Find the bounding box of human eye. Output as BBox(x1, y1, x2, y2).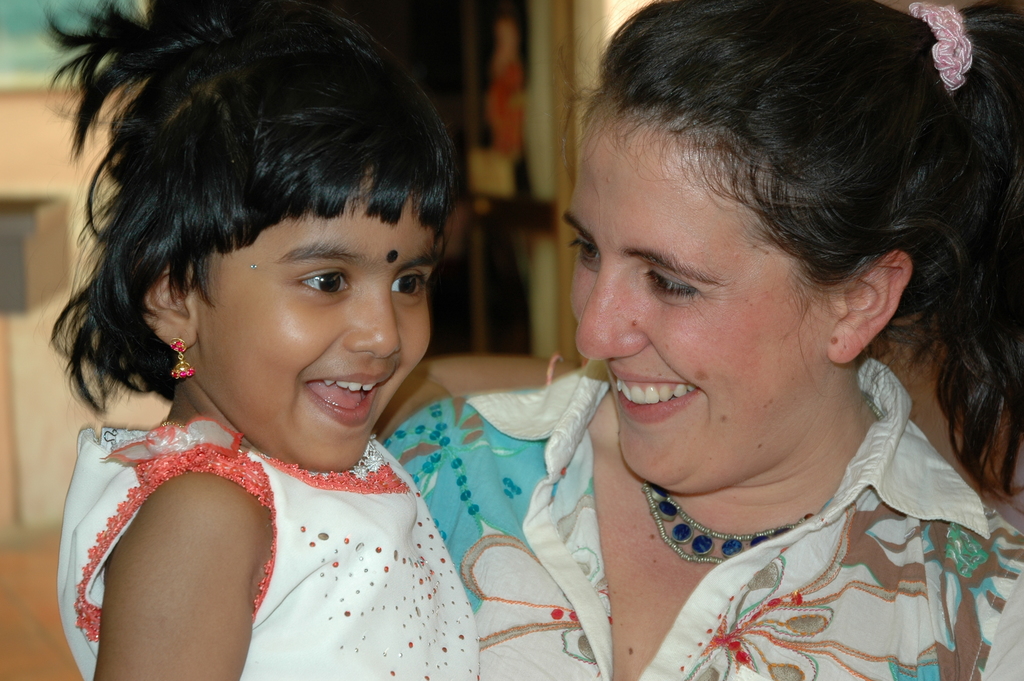
BBox(637, 274, 701, 304).
